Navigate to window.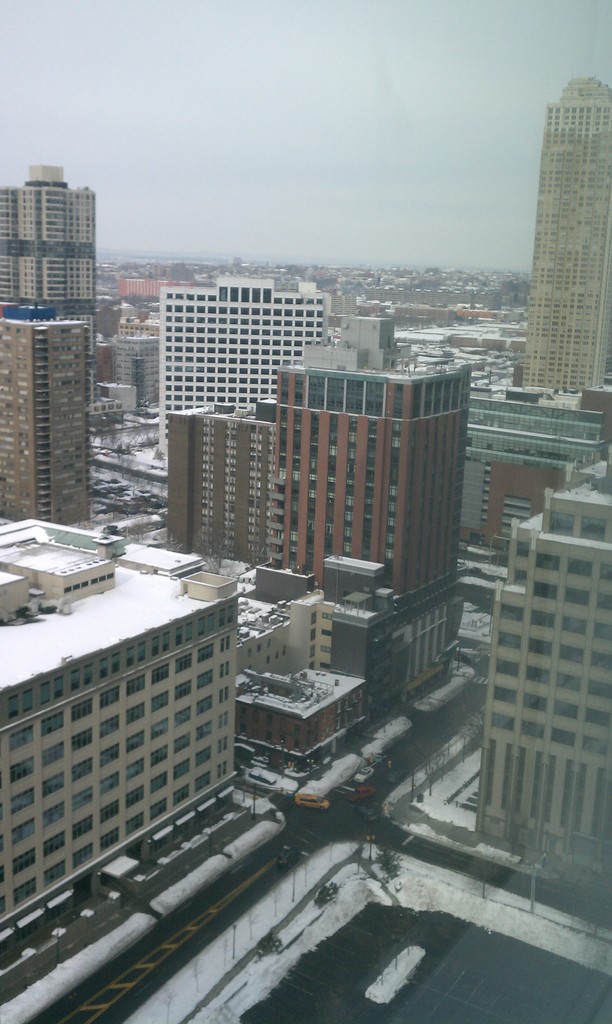
Navigation target: bbox=[108, 404, 113, 410].
